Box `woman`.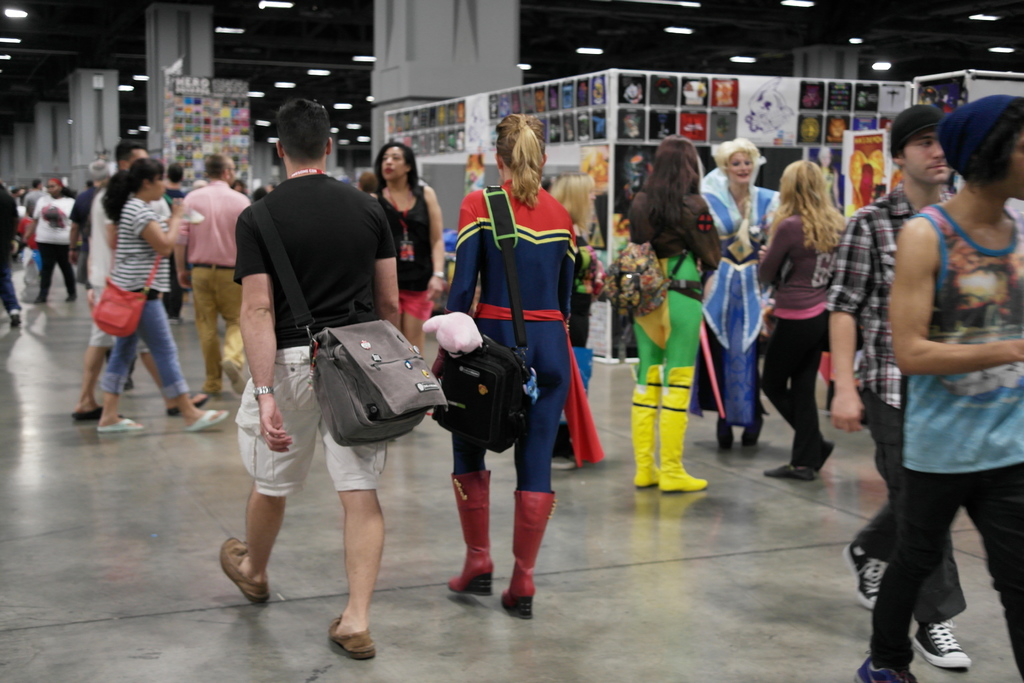
692,133,787,449.
